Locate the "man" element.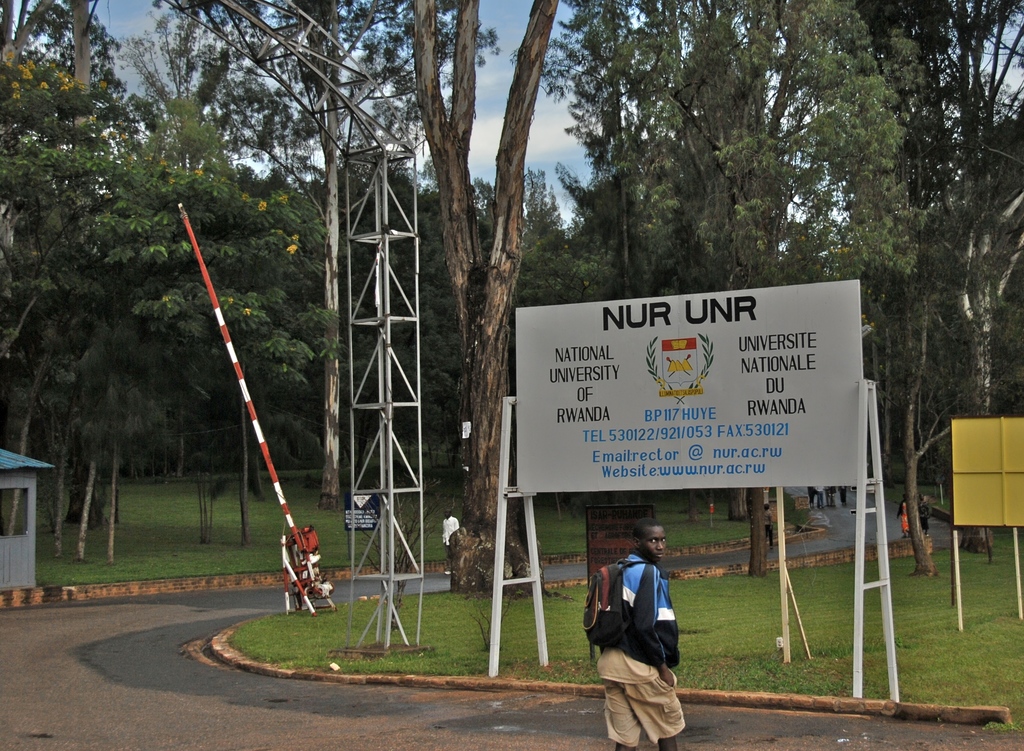
Element bbox: select_region(446, 510, 459, 576).
